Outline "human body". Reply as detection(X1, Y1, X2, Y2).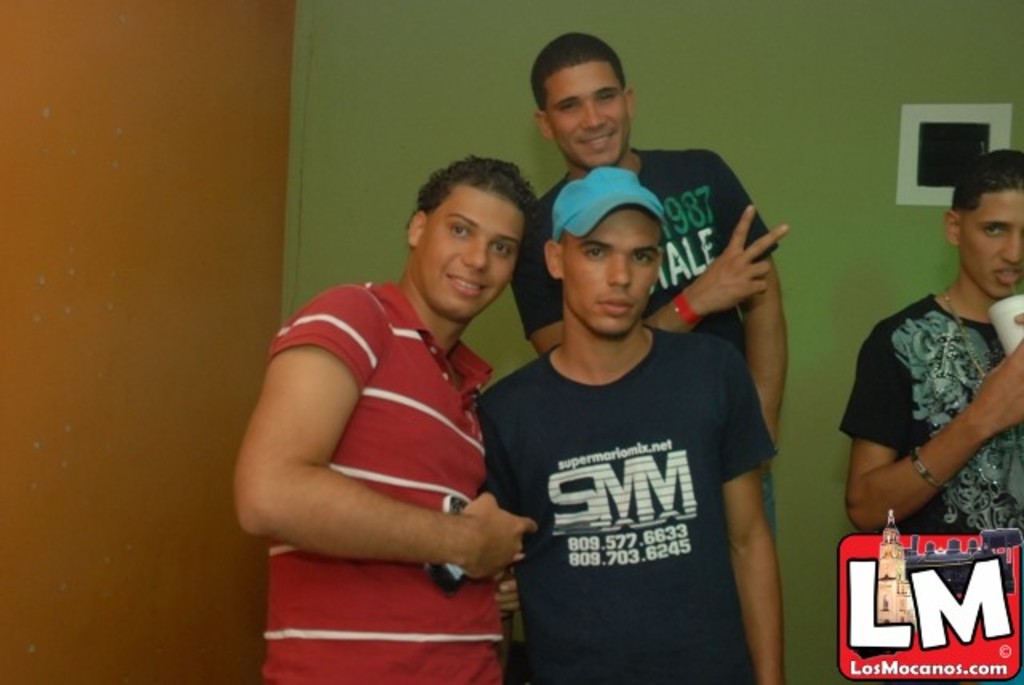
detection(843, 280, 1022, 683).
